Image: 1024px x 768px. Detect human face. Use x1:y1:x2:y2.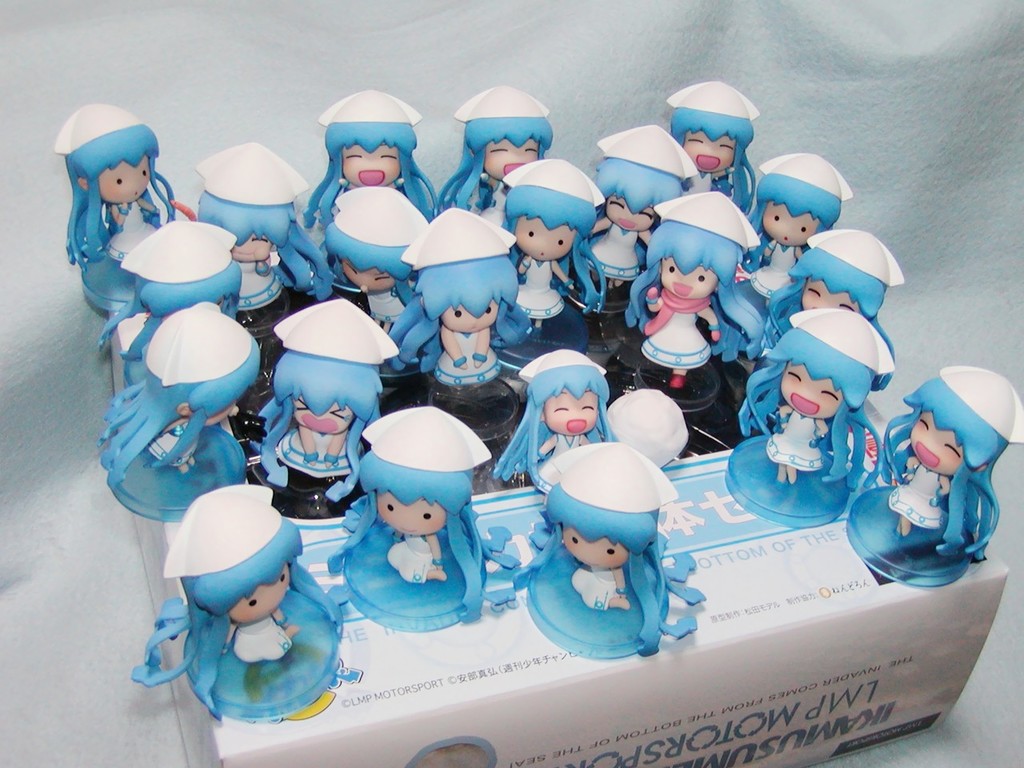
545:386:597:434.
